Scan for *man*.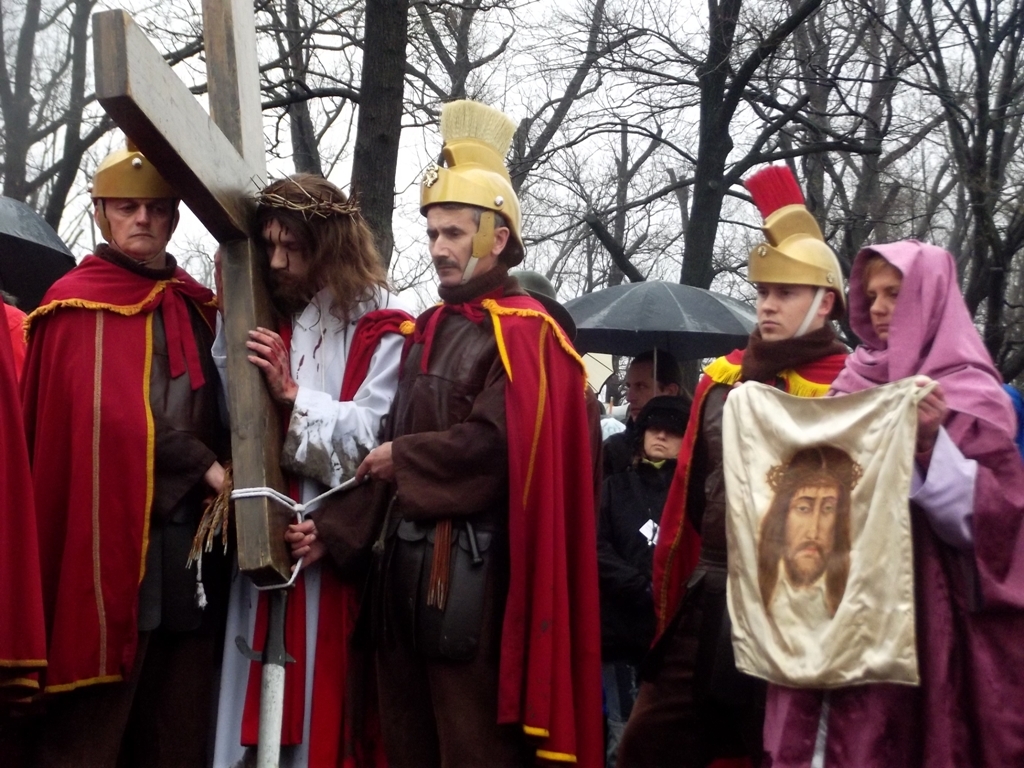
Scan result: select_region(197, 167, 421, 767).
